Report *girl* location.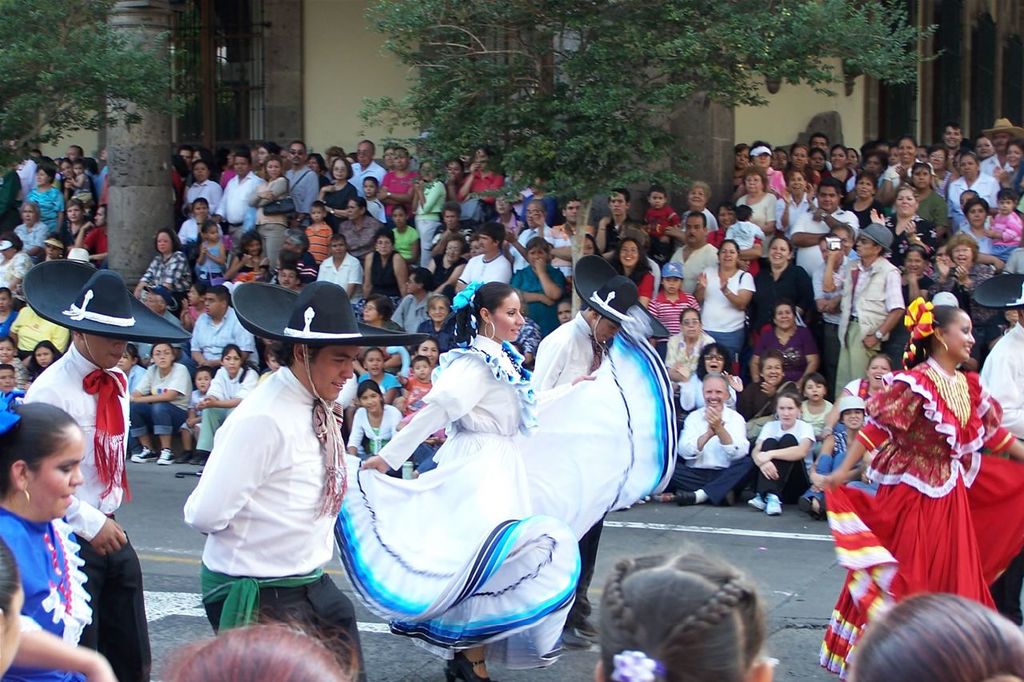
Report: locate(743, 399, 814, 520).
